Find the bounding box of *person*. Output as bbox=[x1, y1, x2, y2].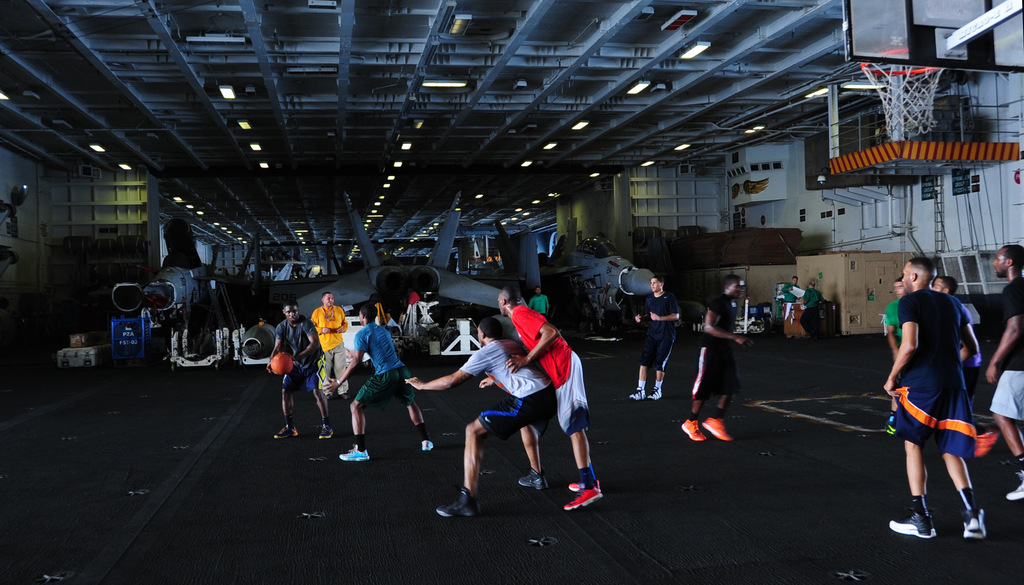
bbox=[495, 282, 602, 513].
